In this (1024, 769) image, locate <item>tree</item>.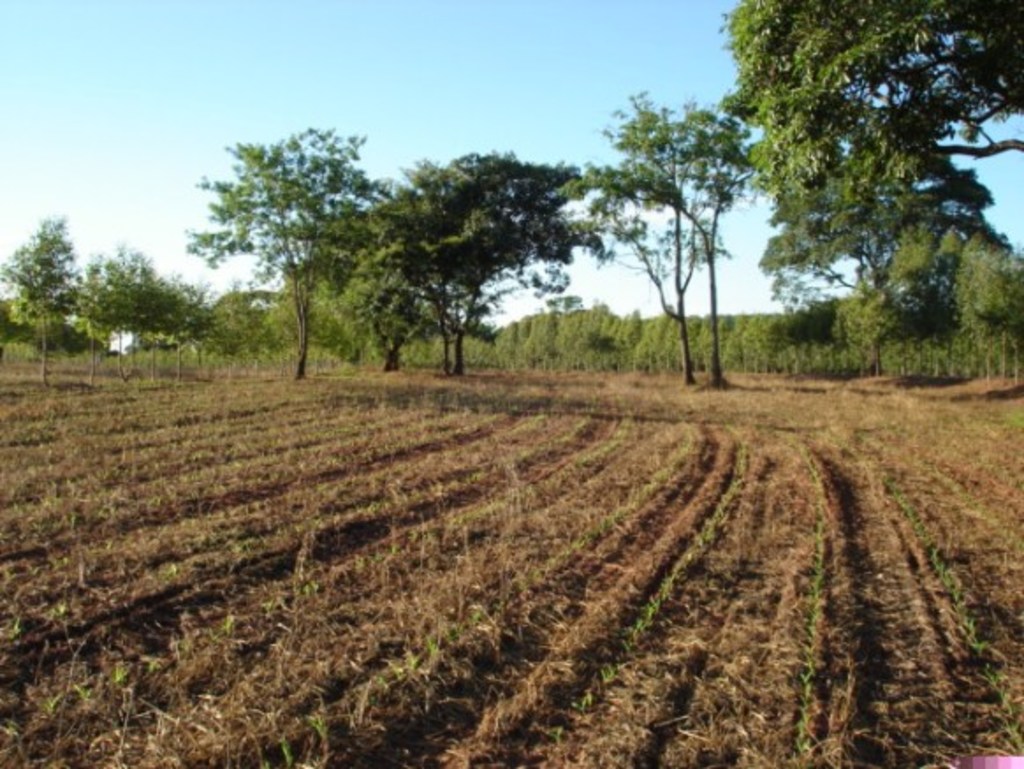
Bounding box: bbox=[176, 118, 419, 366].
